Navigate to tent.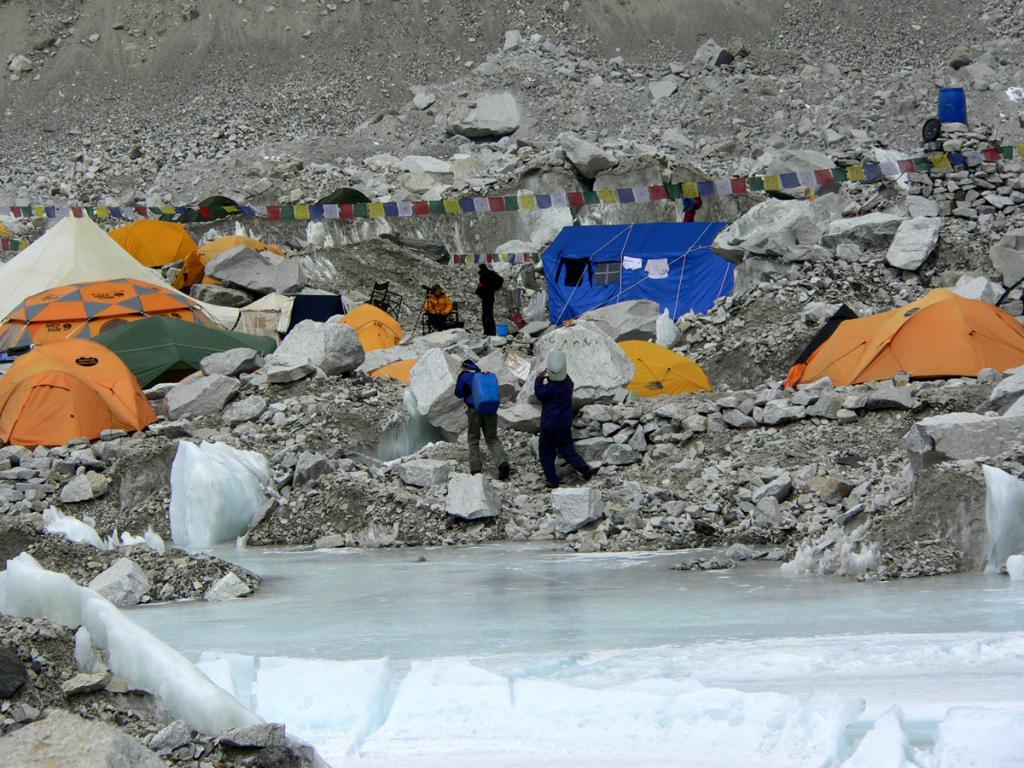
Navigation target: crop(103, 209, 209, 294).
